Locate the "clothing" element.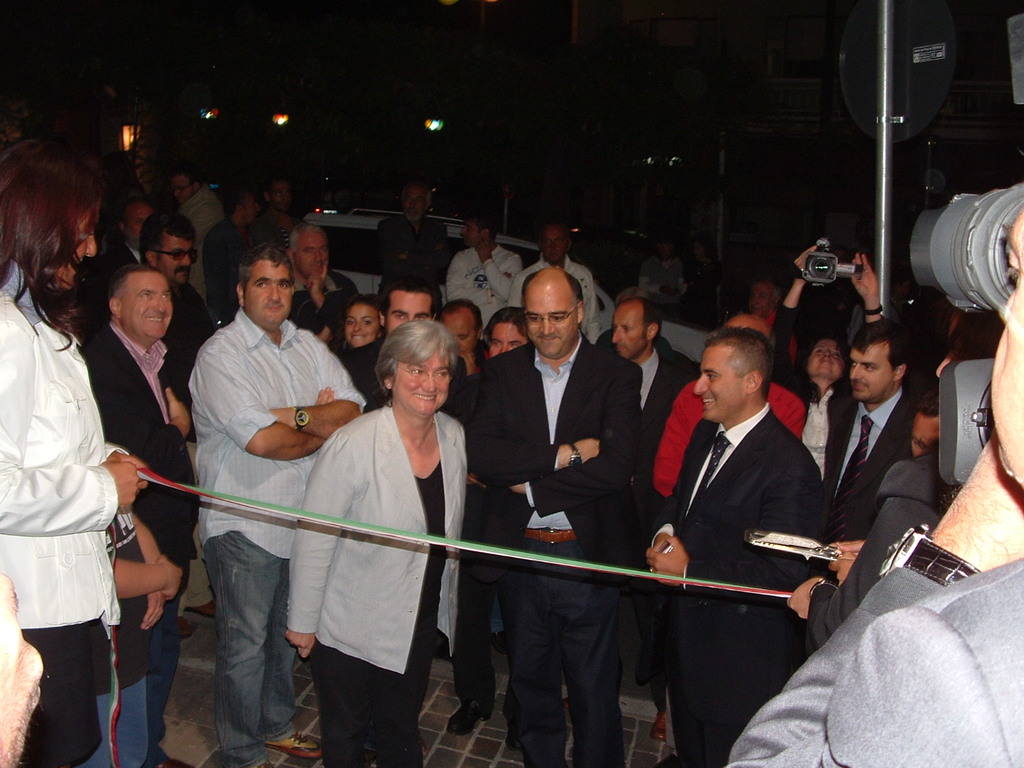
Element bbox: rect(727, 550, 1023, 767).
